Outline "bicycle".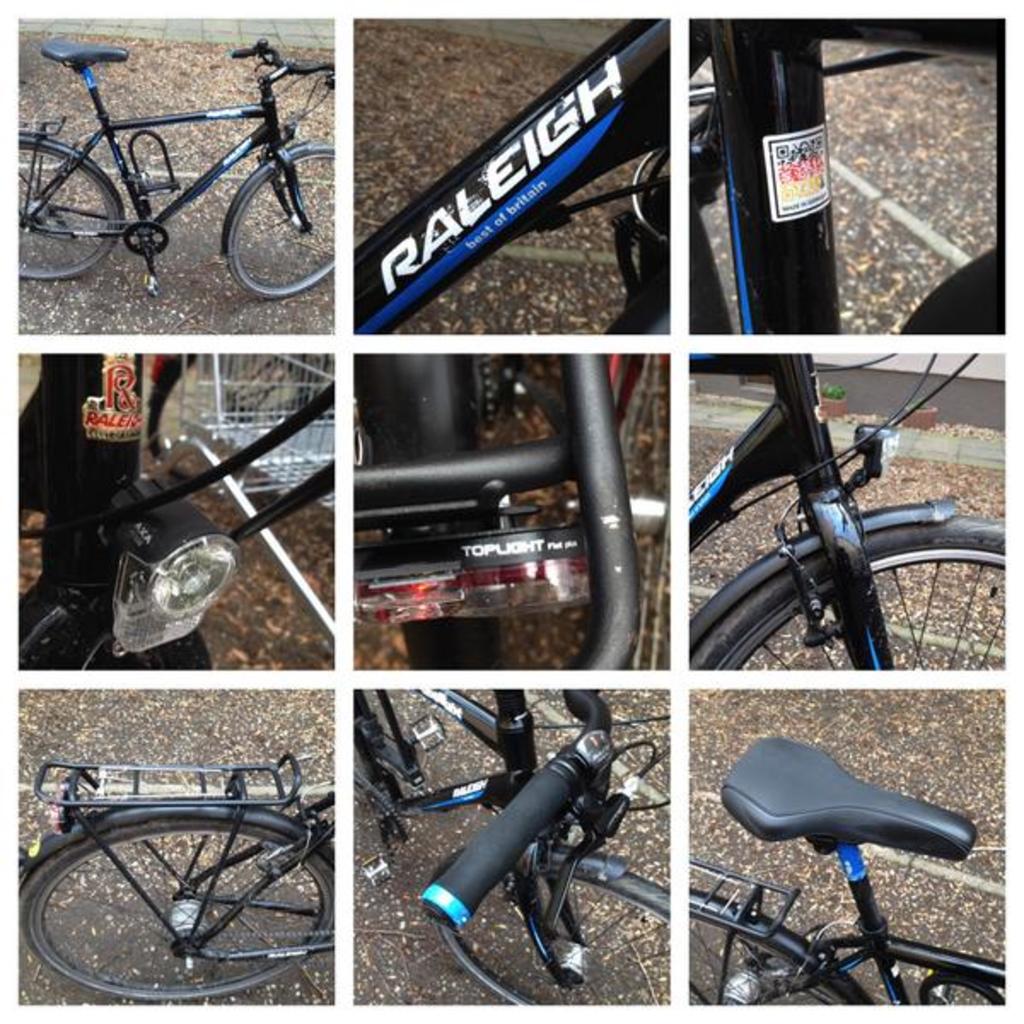
Outline: (17,26,341,280).
